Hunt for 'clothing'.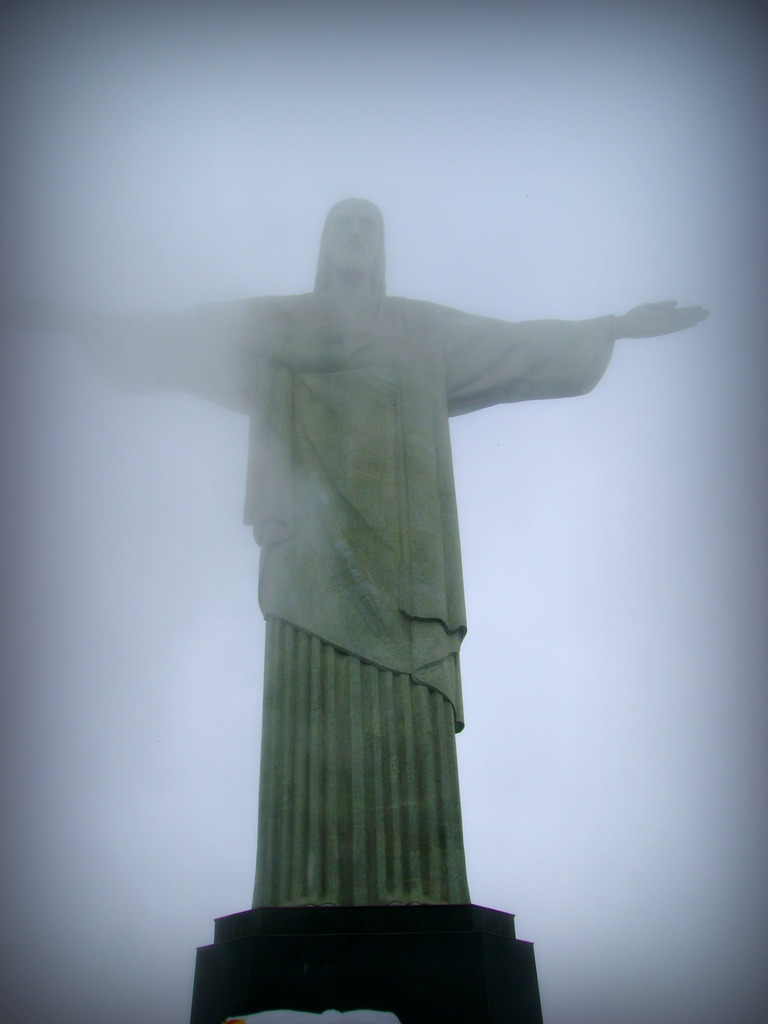
Hunted down at <box>178,232,598,911</box>.
